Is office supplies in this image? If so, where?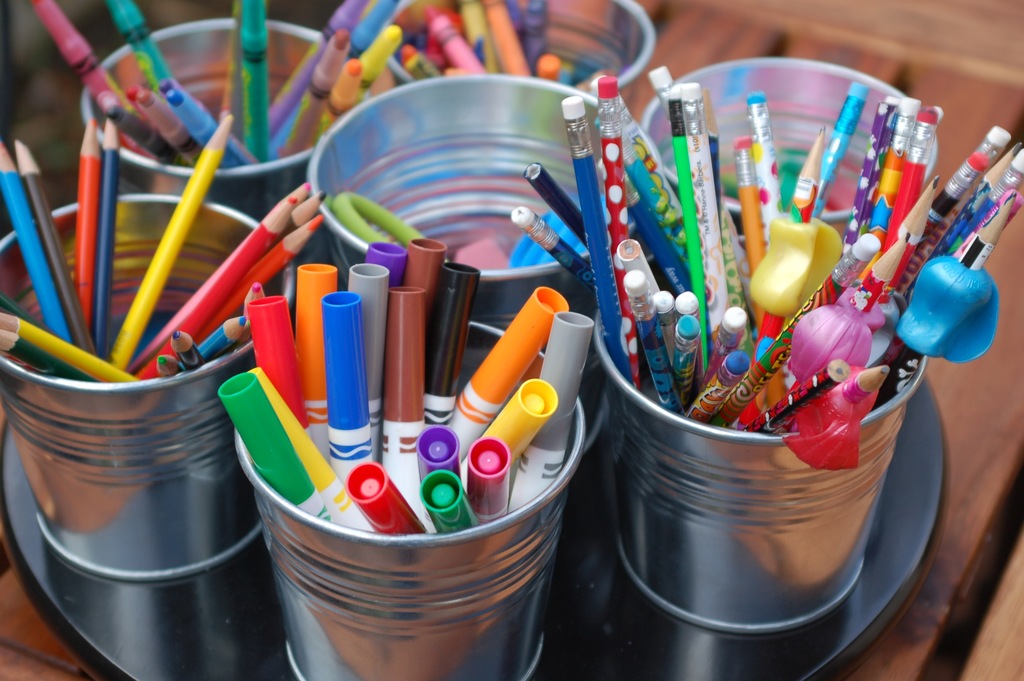
Yes, at box=[518, 315, 596, 495].
